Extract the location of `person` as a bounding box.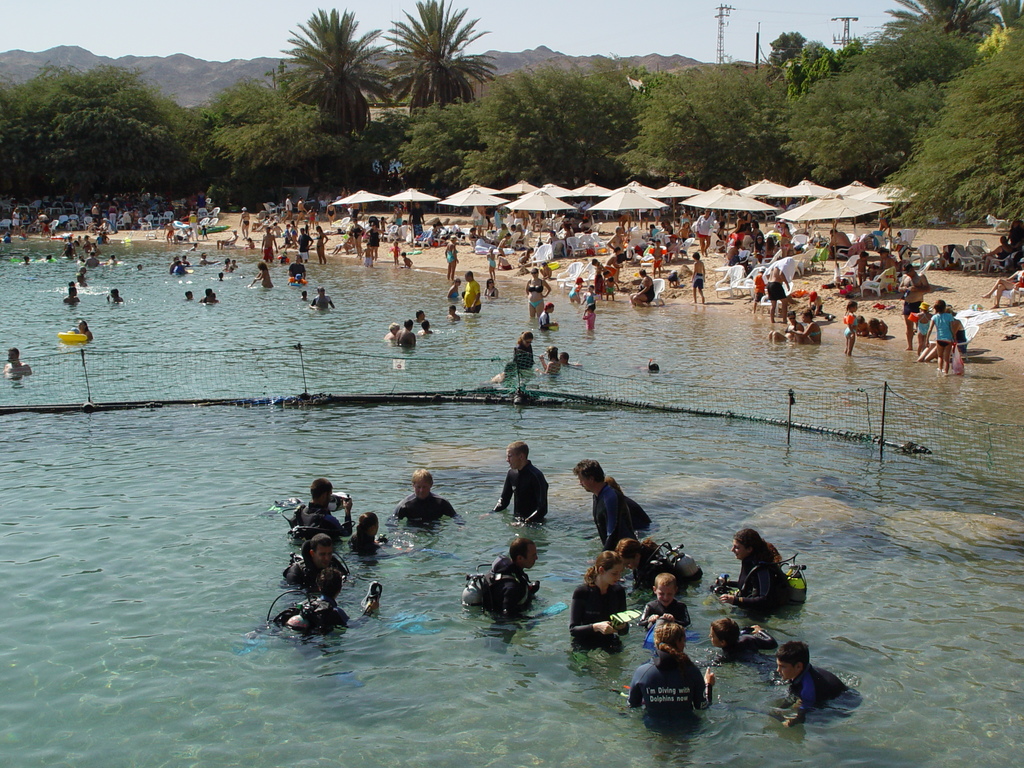
250/242/255/244.
